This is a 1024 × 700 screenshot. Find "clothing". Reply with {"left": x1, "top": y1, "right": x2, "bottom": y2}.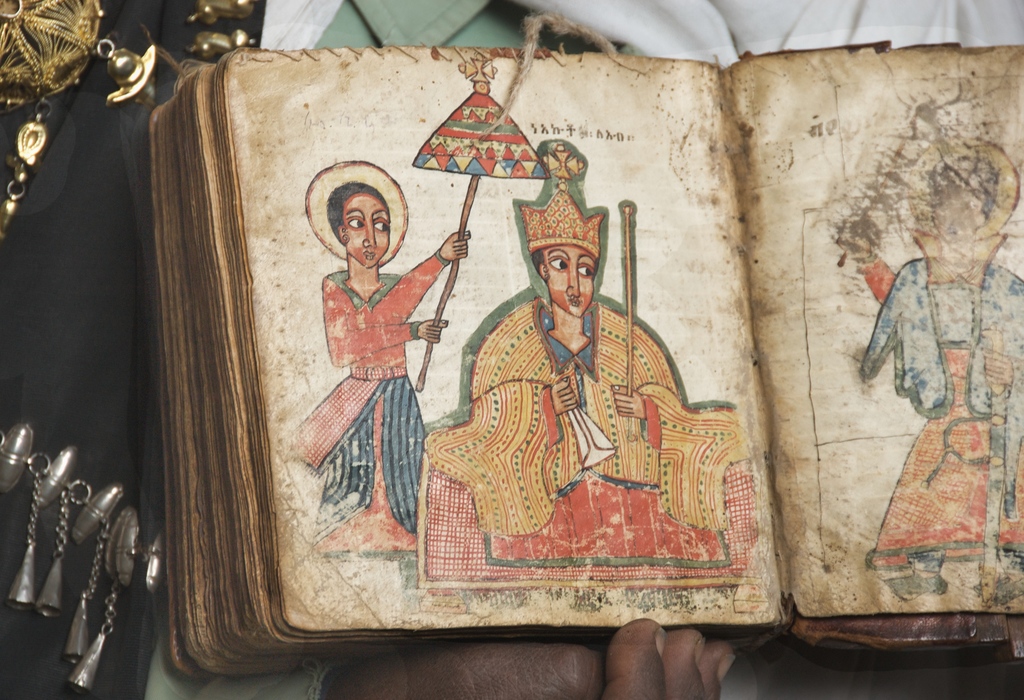
{"left": 411, "top": 300, "right": 731, "bottom": 532}.
